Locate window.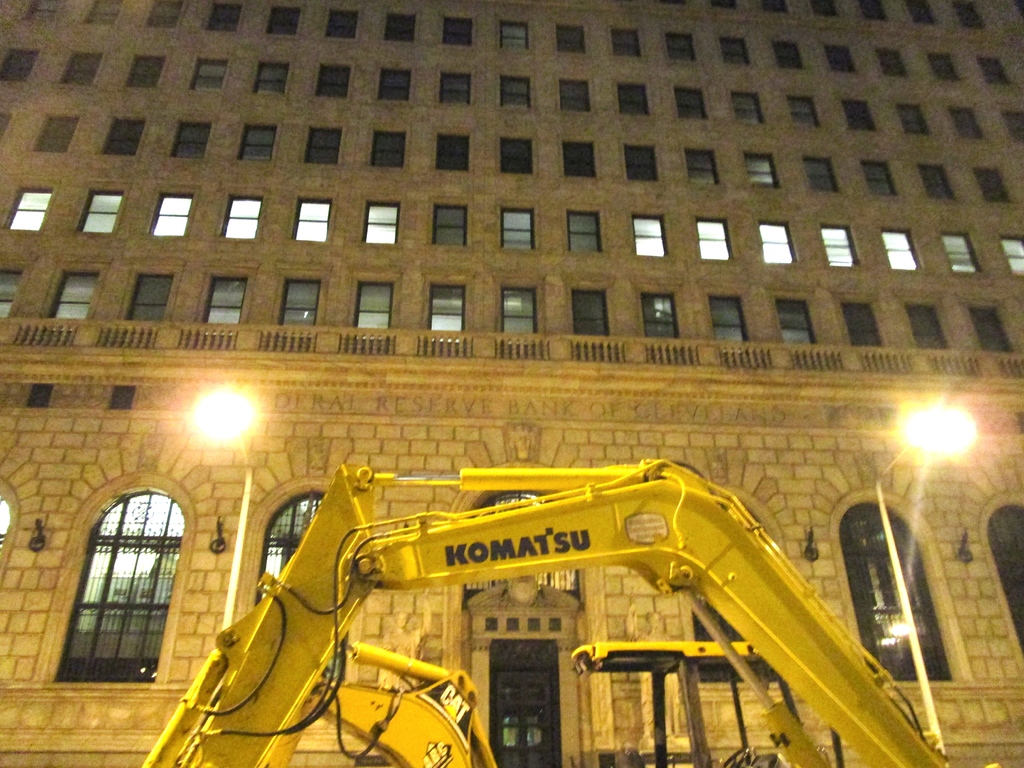
Bounding box: 123:273:169:318.
